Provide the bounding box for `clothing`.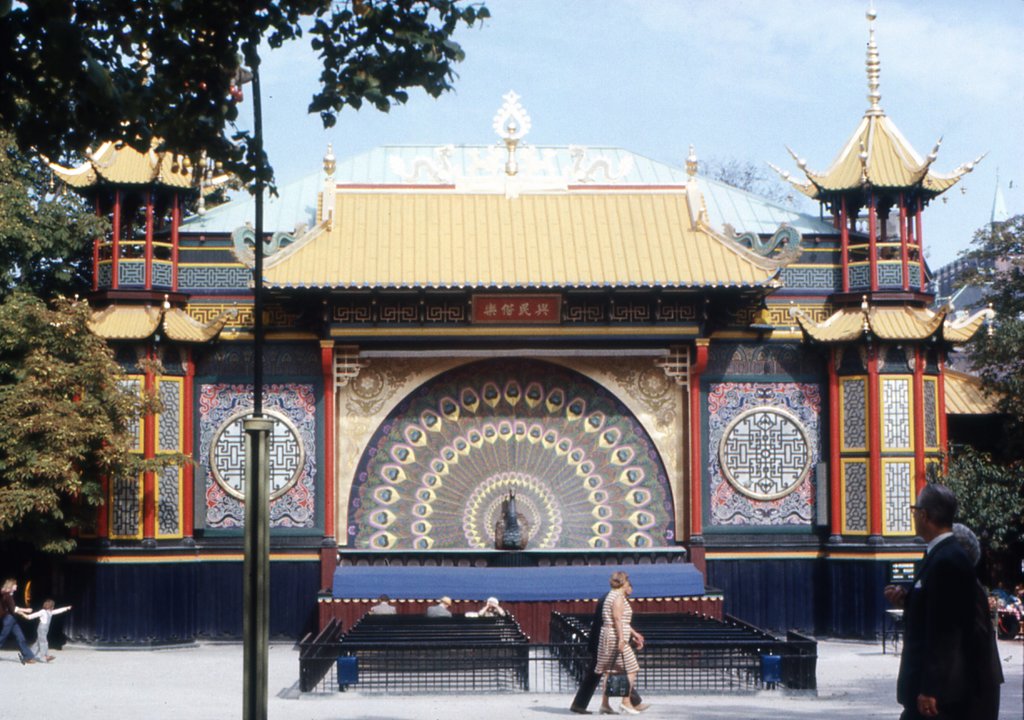
region(595, 580, 638, 674).
